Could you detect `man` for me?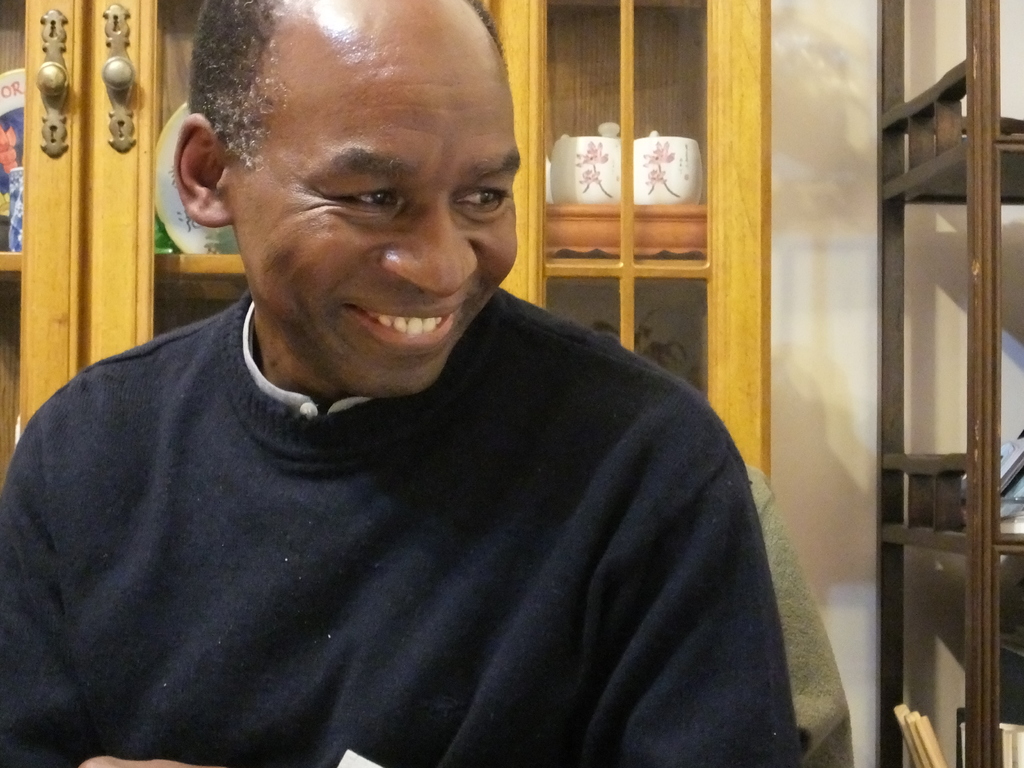
Detection result: pyautogui.locateOnScreen(29, 0, 808, 741).
